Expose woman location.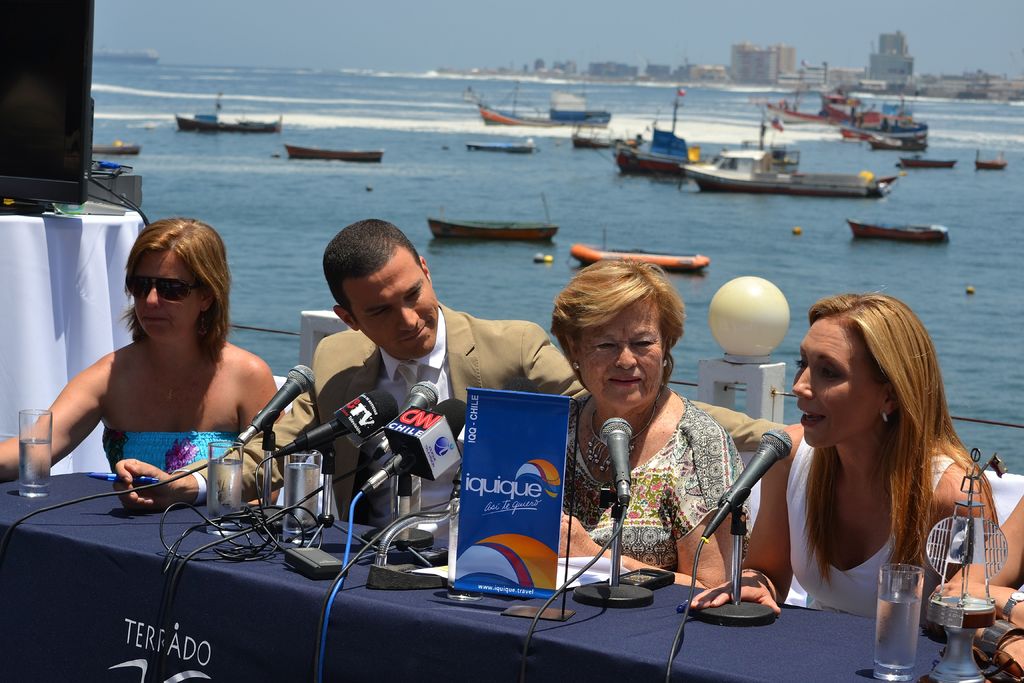
Exposed at [0, 216, 287, 483].
